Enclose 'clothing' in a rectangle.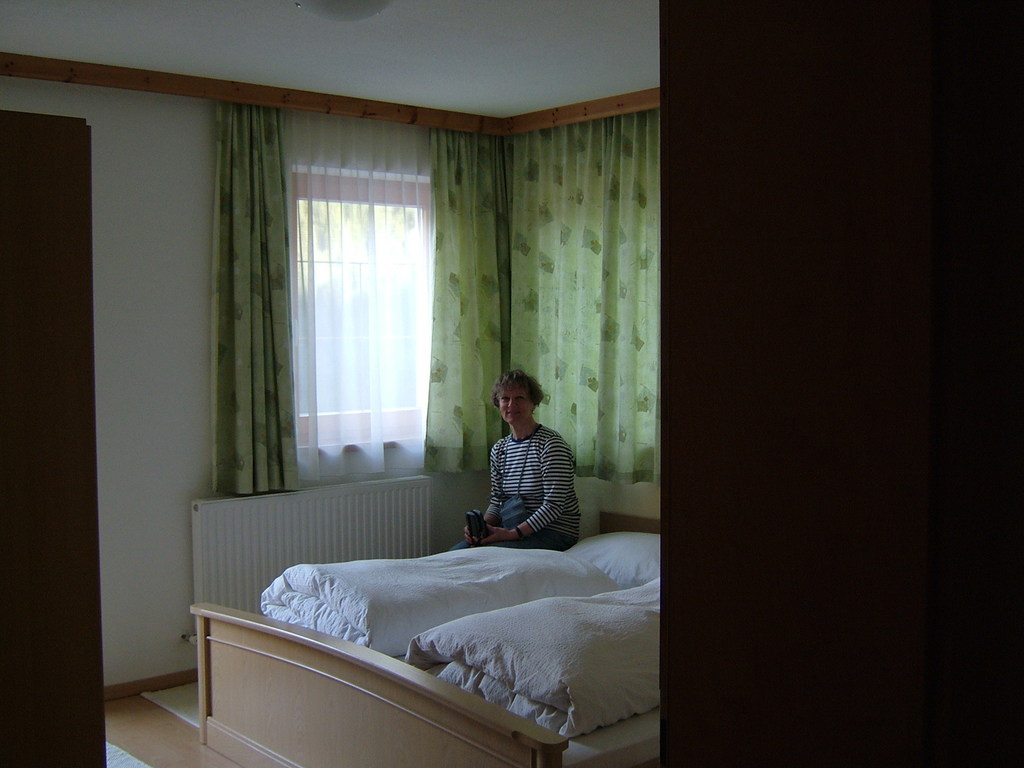
detection(470, 424, 580, 557).
